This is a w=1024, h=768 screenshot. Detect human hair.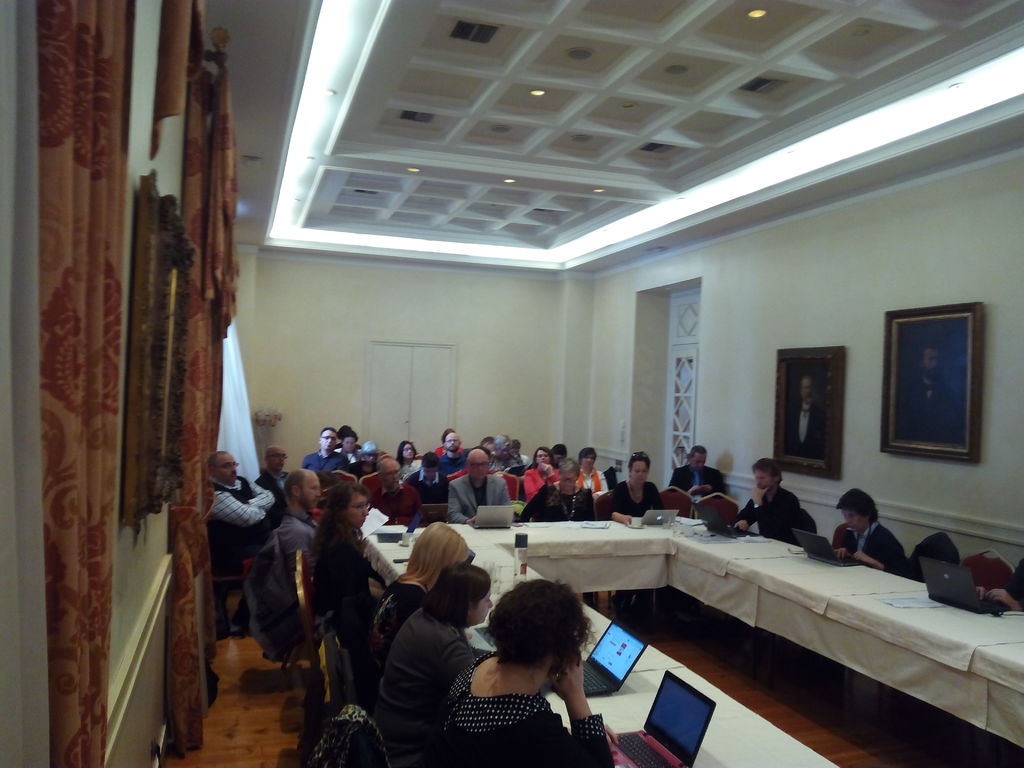
<region>496, 435, 515, 451</region>.
